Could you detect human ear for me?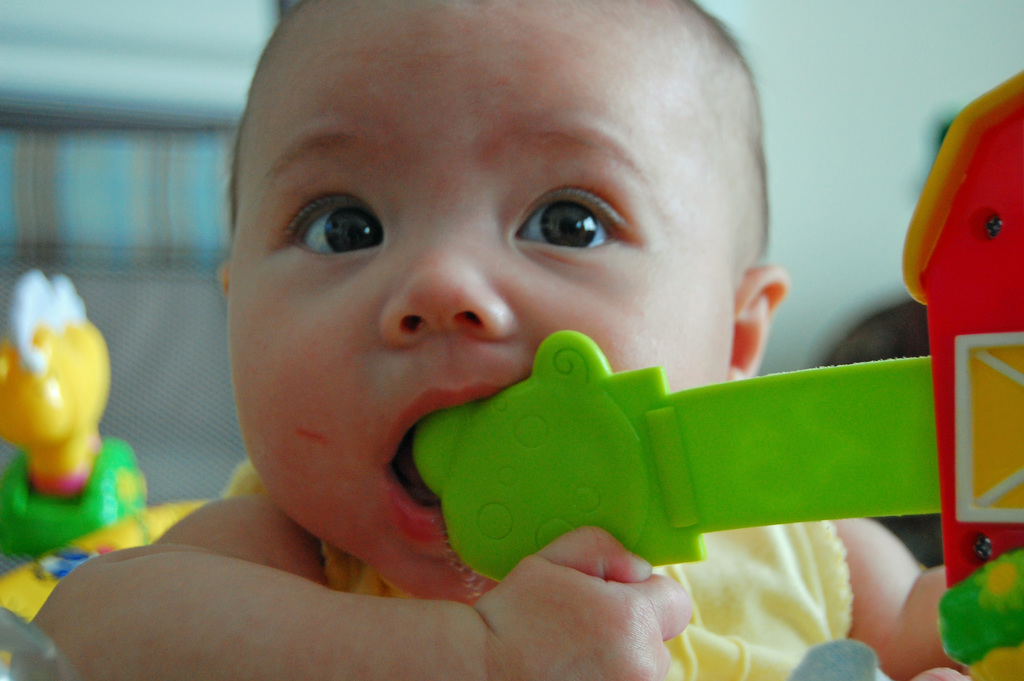
Detection result: bbox=(732, 270, 792, 381).
